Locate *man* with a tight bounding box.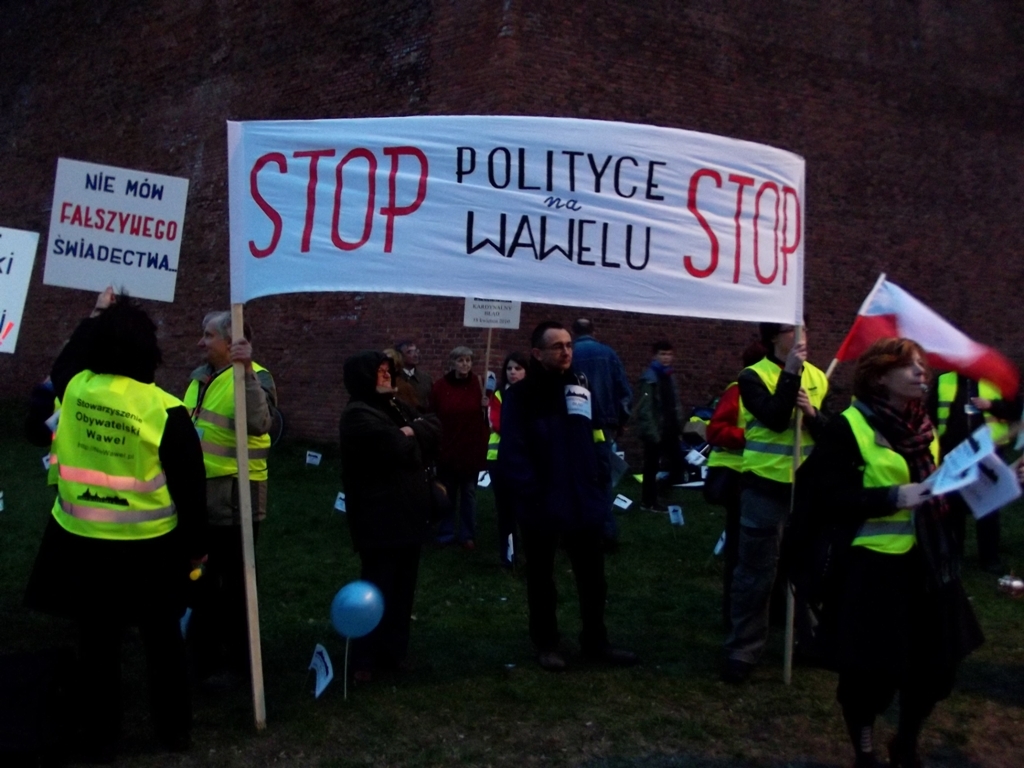
Rect(327, 347, 450, 649).
